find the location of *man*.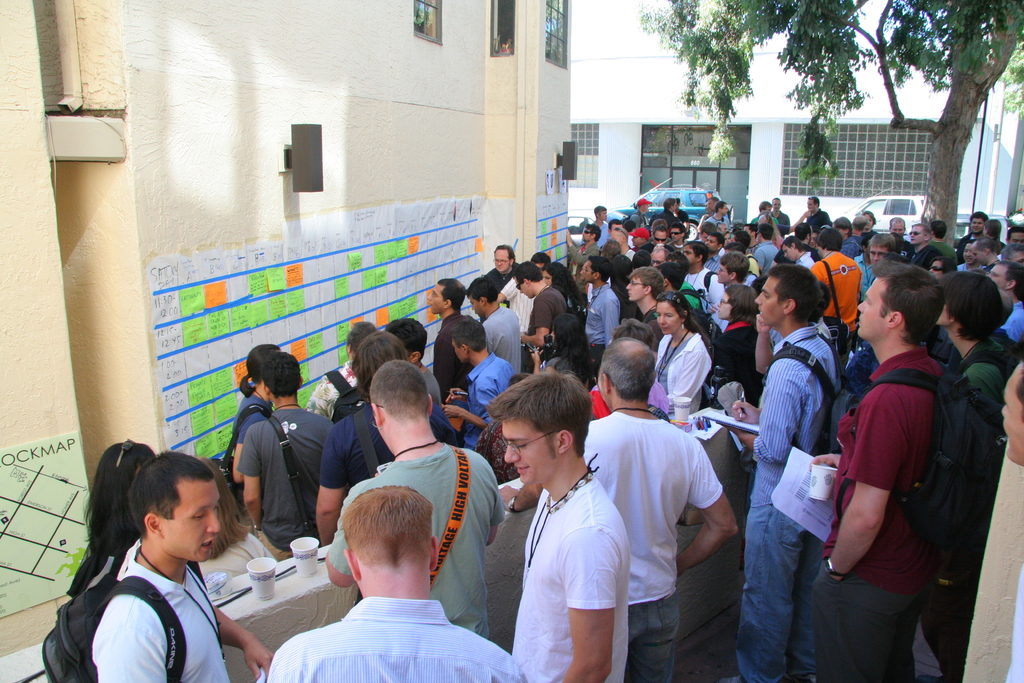
Location: (770, 195, 790, 226).
